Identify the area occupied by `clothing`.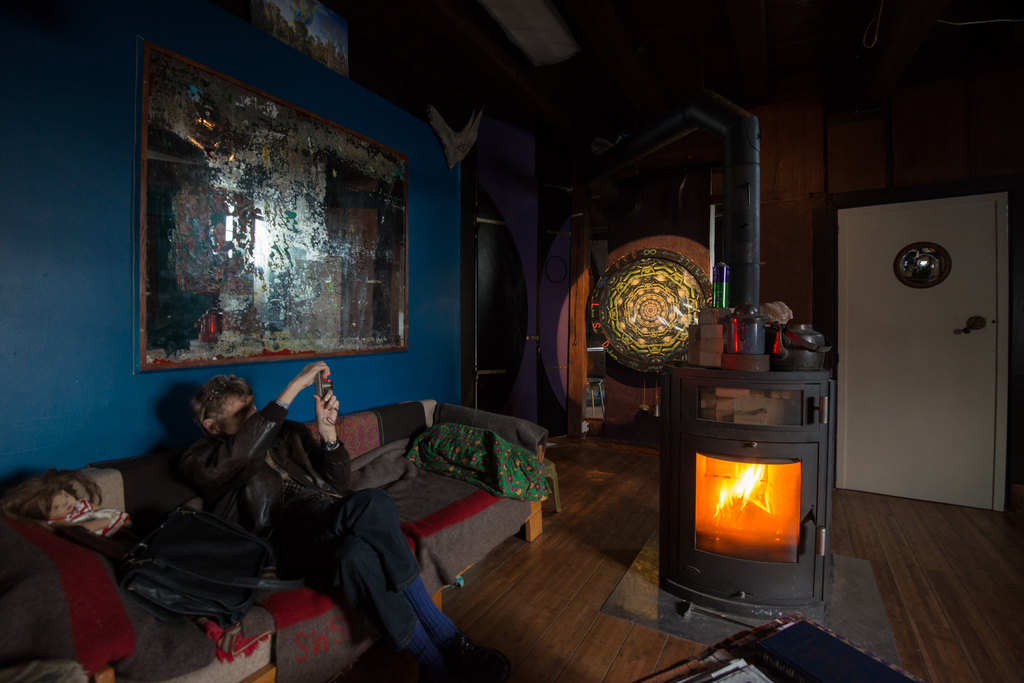
Area: locate(175, 398, 421, 652).
